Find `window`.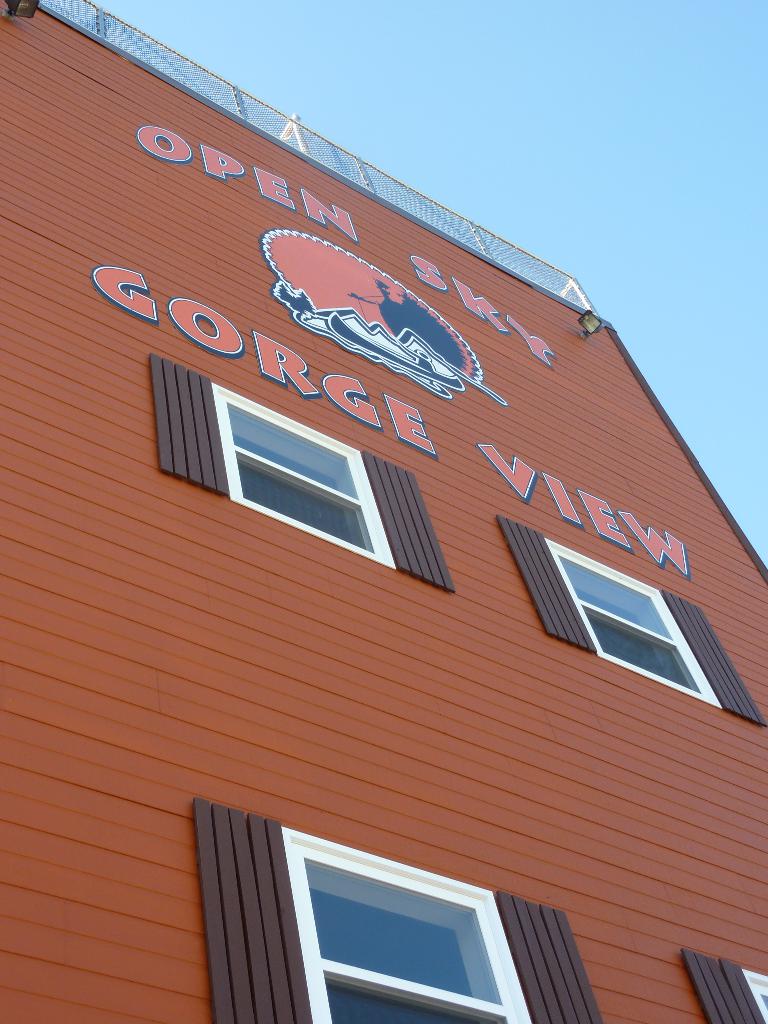
(x1=278, y1=822, x2=535, y2=1023).
